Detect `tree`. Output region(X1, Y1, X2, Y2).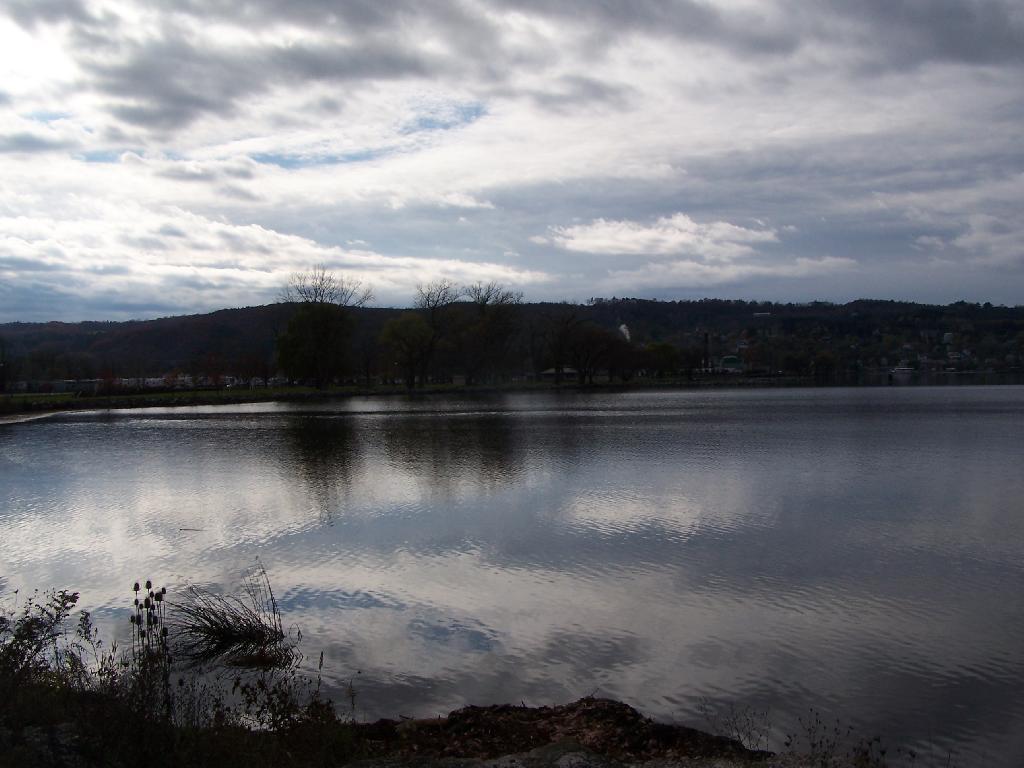
region(275, 272, 371, 374).
